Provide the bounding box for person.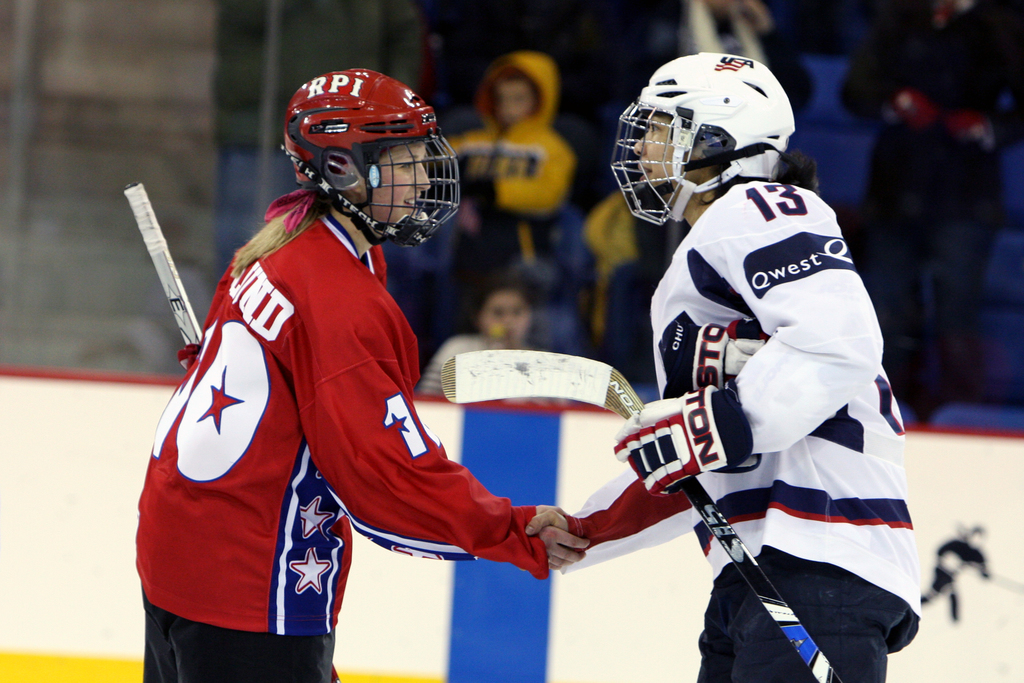
bbox(442, 51, 577, 313).
